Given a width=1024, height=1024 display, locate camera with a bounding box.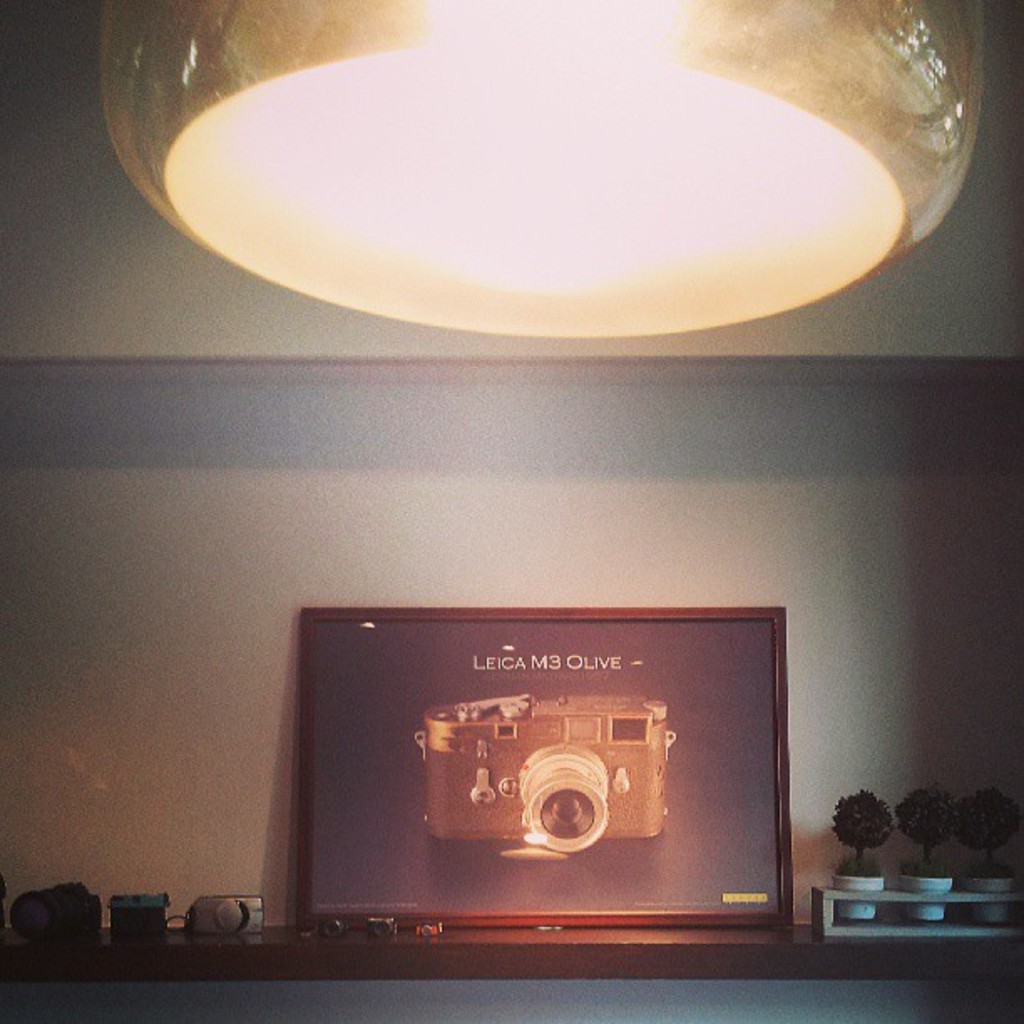
Located: (left=187, top=895, right=264, bottom=937).
